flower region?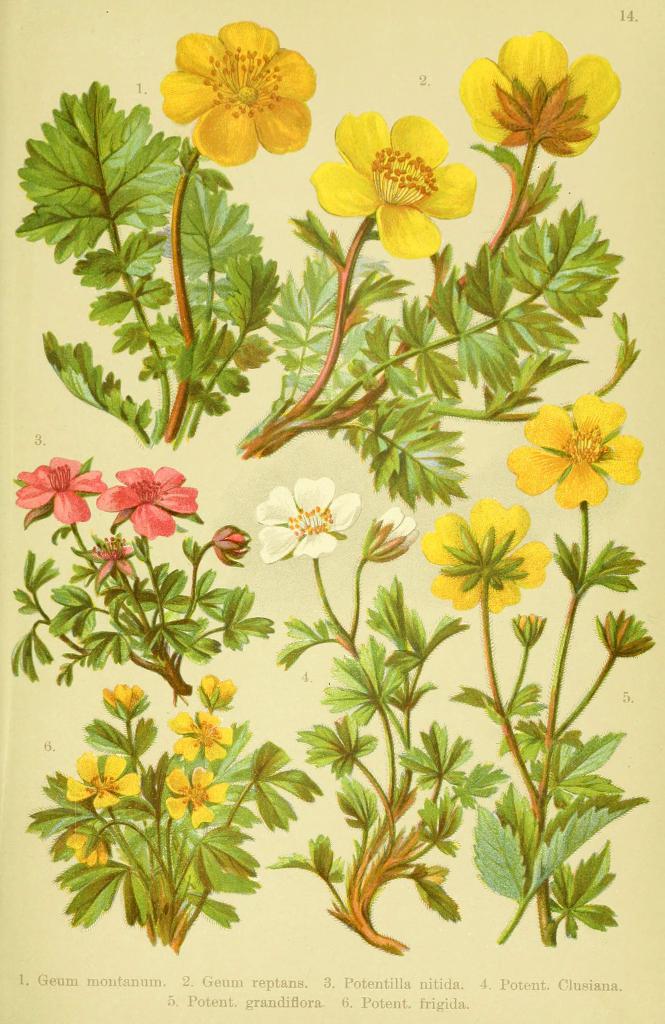
[13,455,109,520]
